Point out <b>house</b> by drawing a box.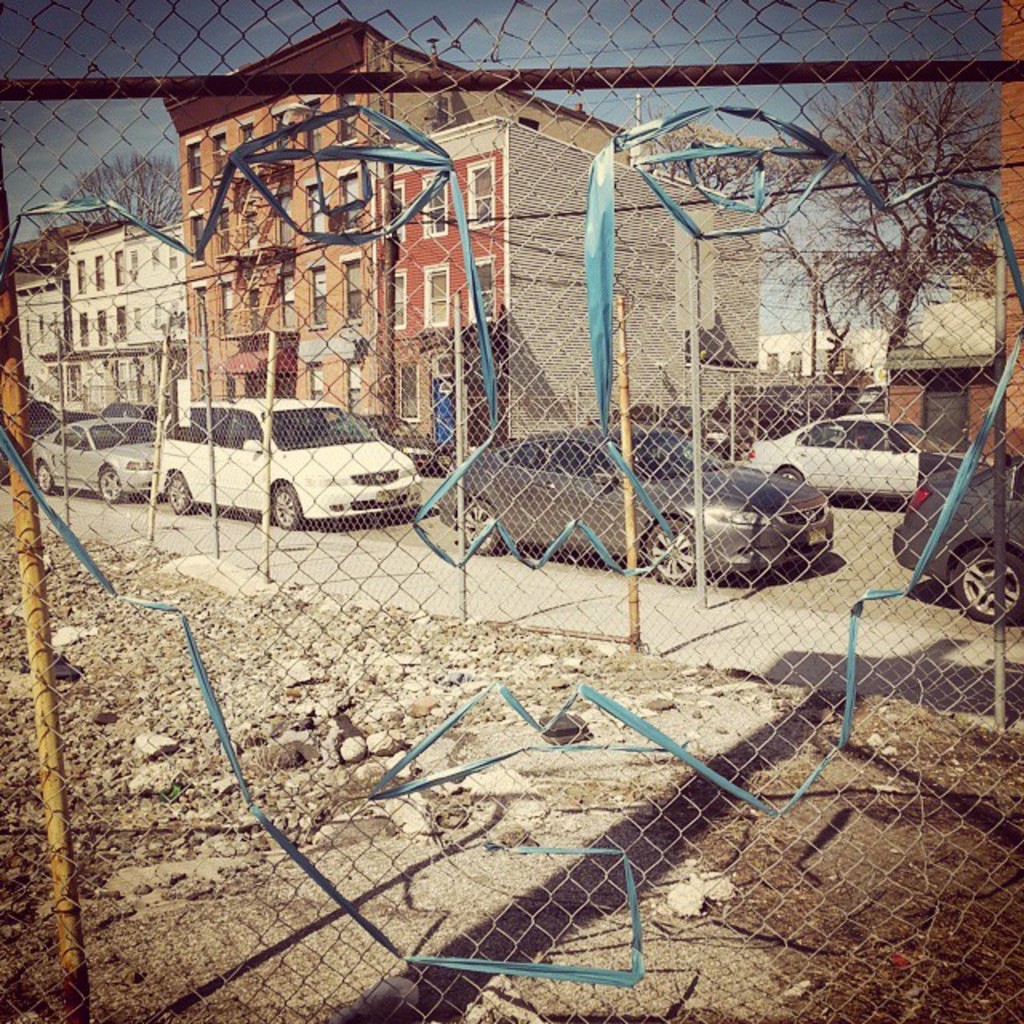
box=[16, 237, 59, 430].
